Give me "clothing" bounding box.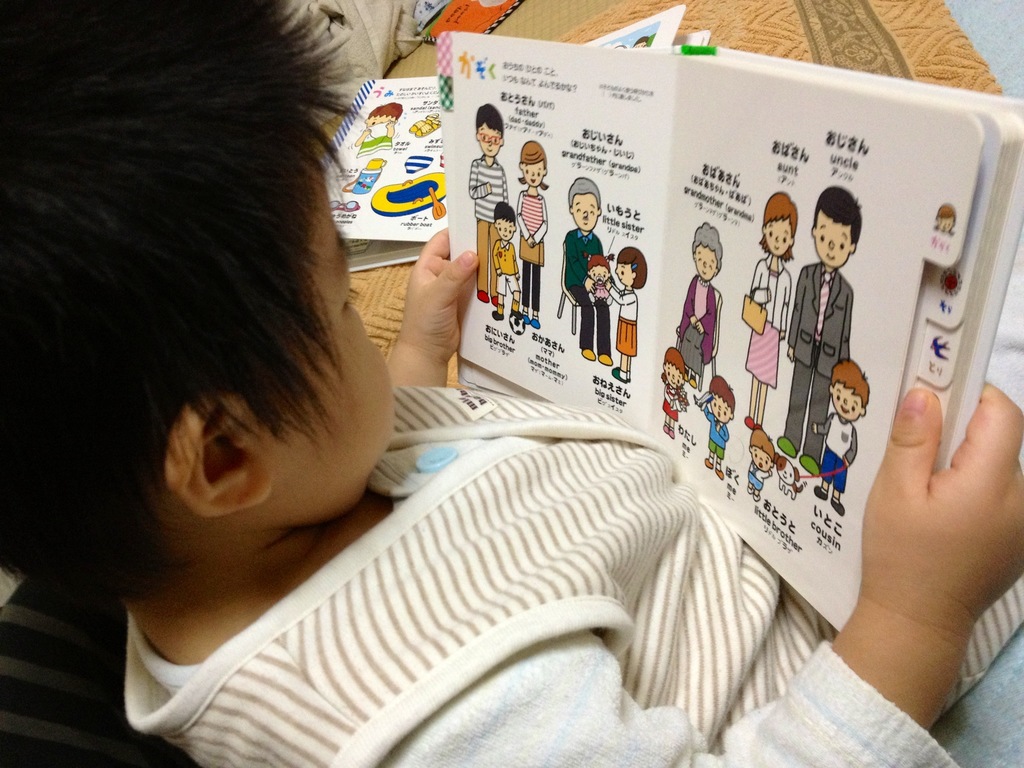
(745, 457, 774, 495).
